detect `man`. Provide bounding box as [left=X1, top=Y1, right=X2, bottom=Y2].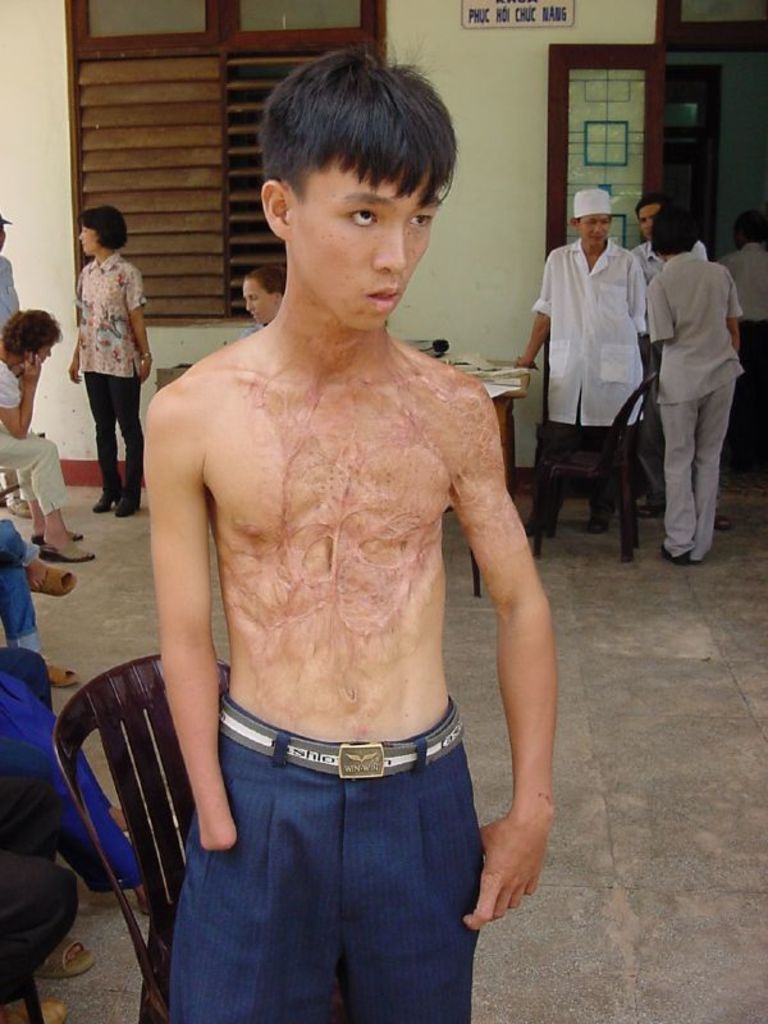
[left=632, top=201, right=712, bottom=278].
